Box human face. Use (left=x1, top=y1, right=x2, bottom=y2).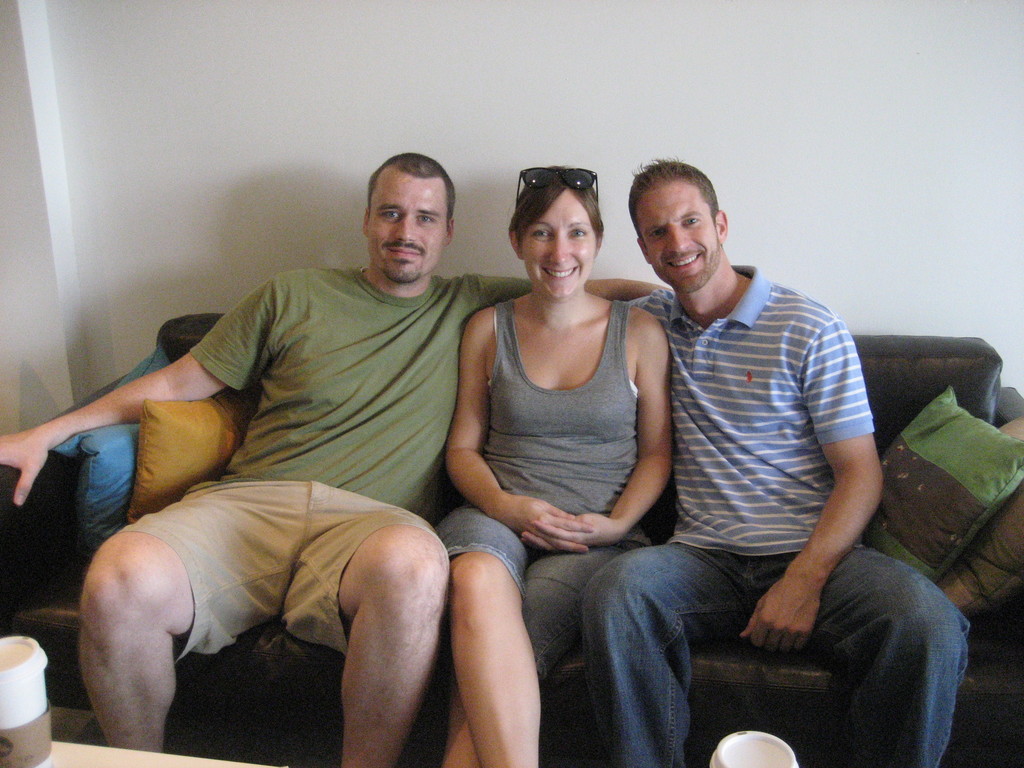
(left=640, top=187, right=718, bottom=294).
